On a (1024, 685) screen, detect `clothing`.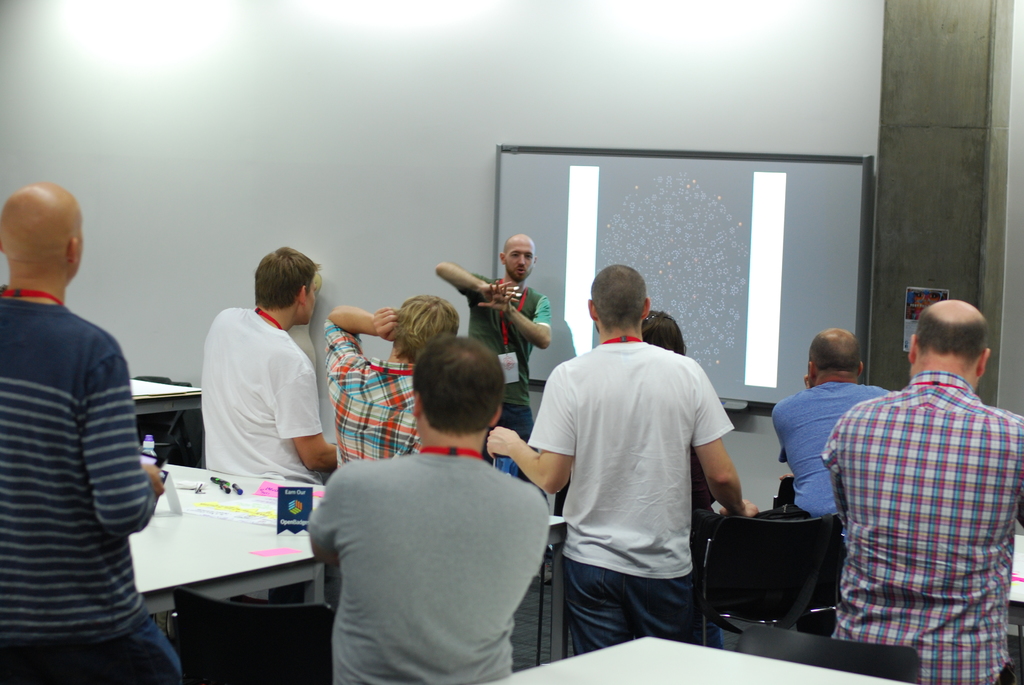
left=0, top=304, right=184, bottom=684.
